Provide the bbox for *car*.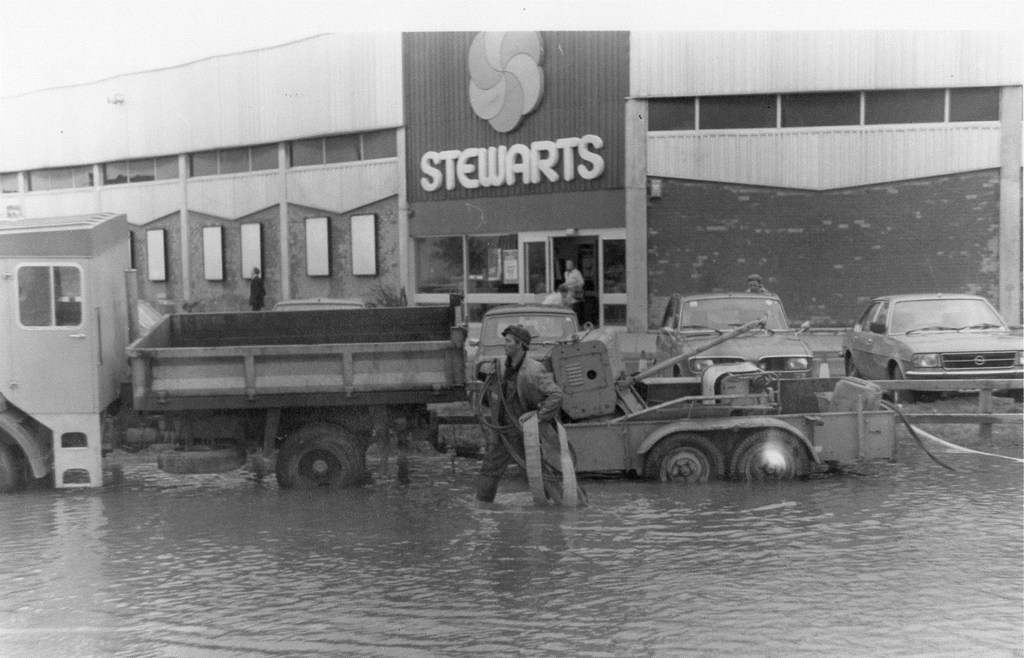
Rect(270, 296, 365, 310).
